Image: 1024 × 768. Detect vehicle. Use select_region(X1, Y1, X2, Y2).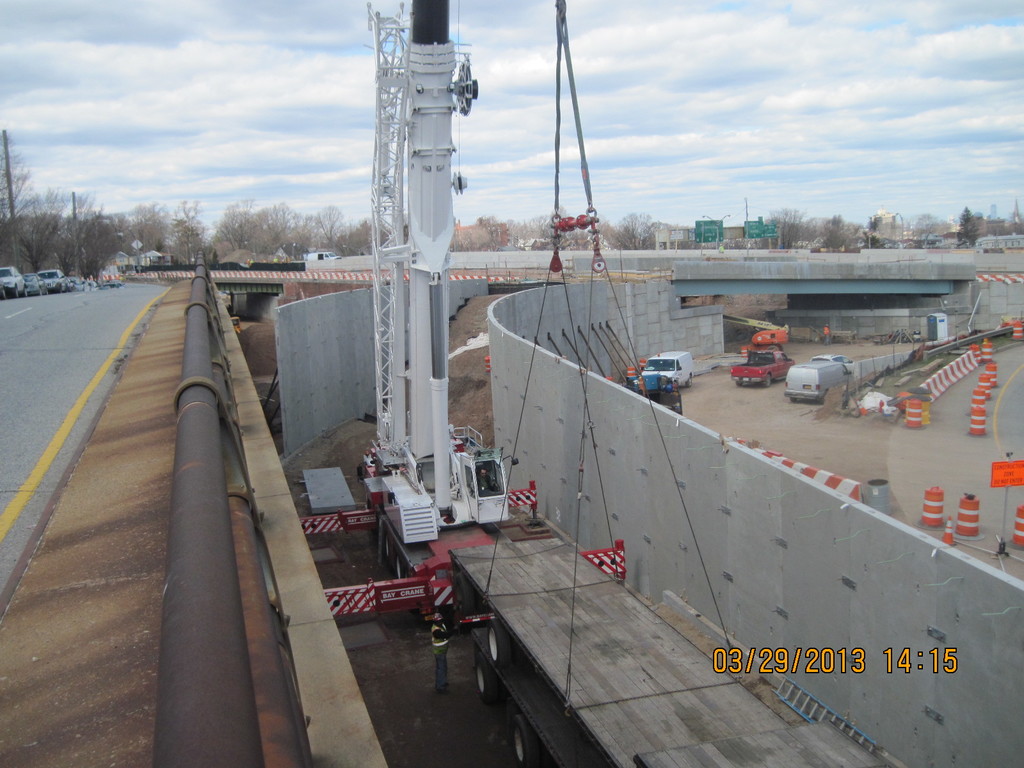
select_region(627, 369, 682, 413).
